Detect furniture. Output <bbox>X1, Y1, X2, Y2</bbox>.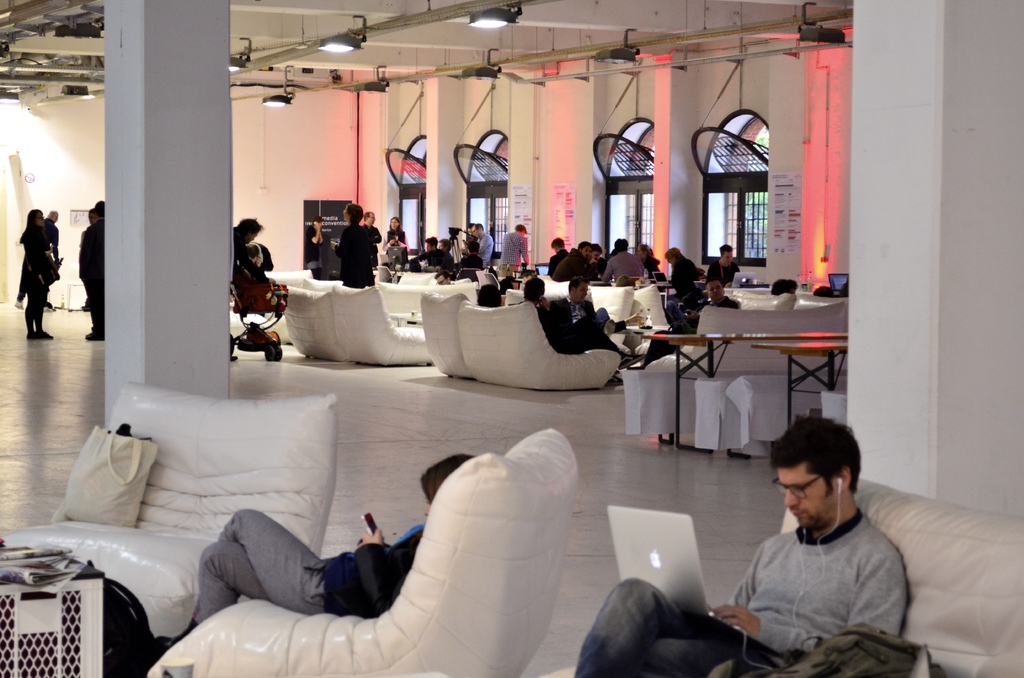
<bbox>421, 291, 475, 381</bbox>.
